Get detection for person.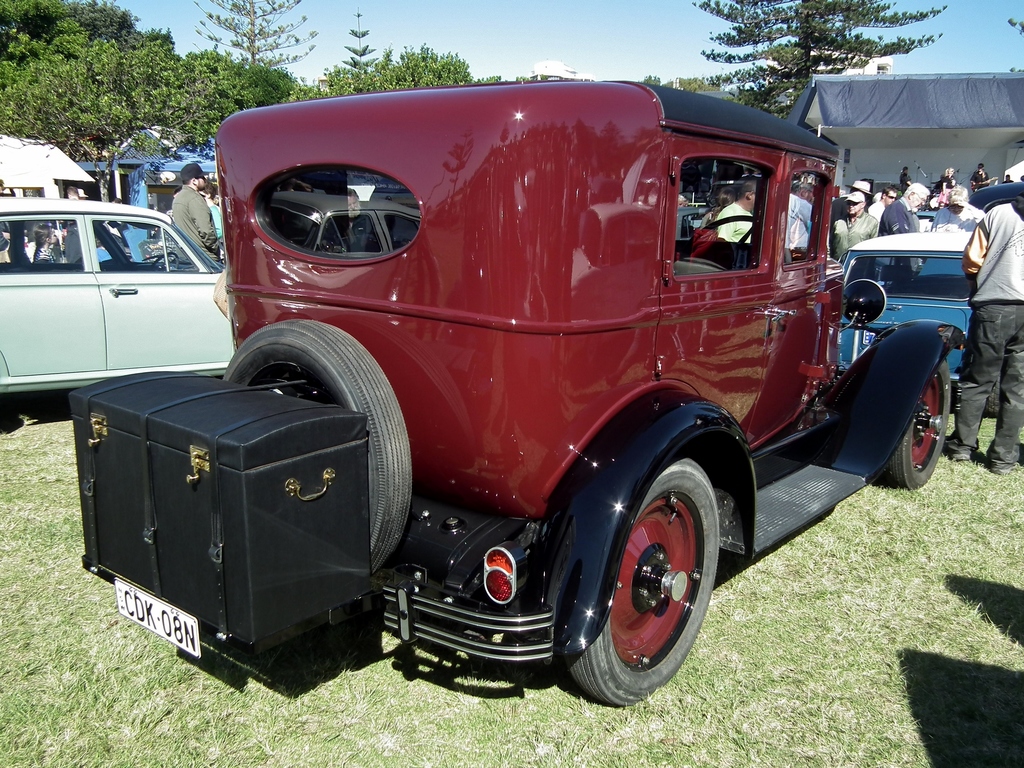
Detection: 31/223/73/263.
